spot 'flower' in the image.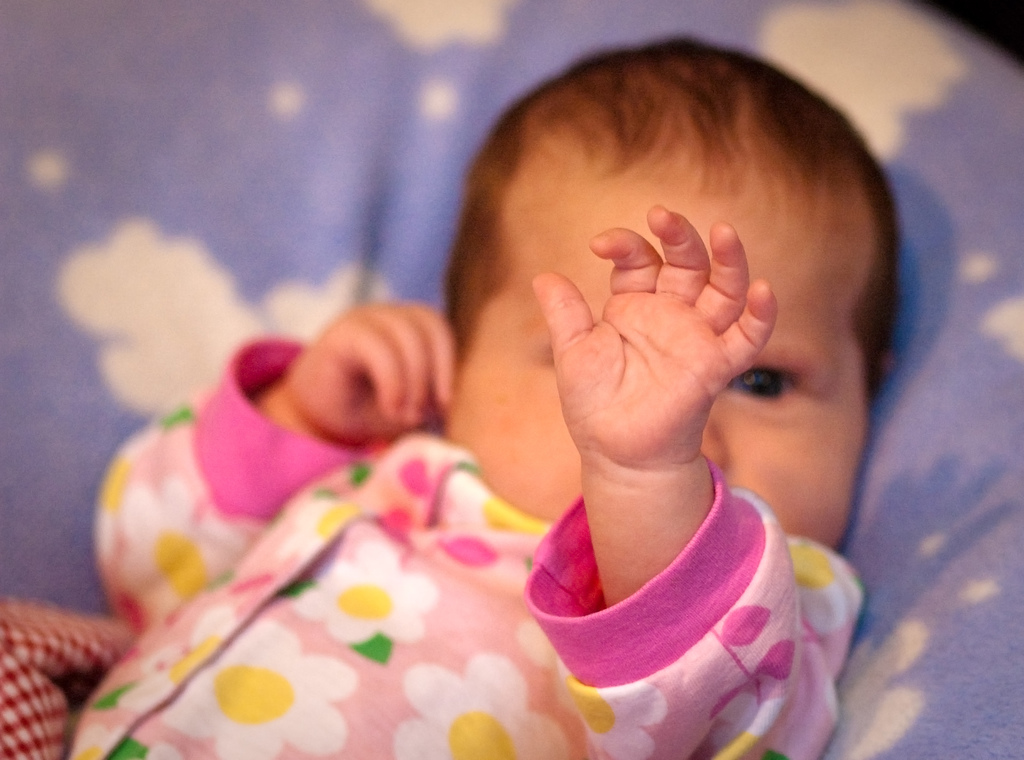
'flower' found at bbox=[92, 426, 164, 549].
